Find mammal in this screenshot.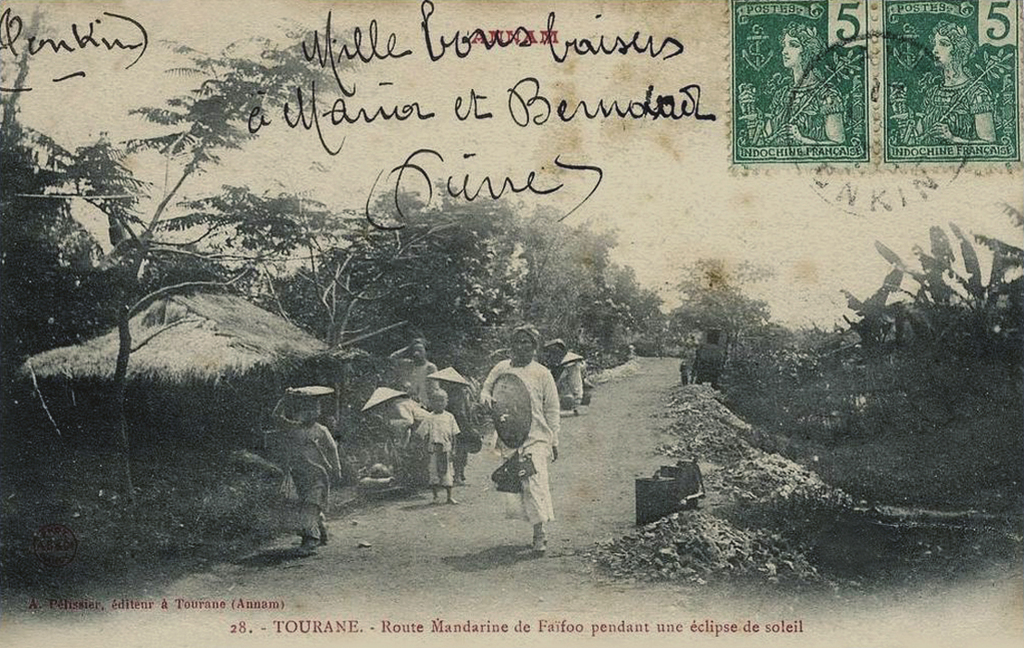
The bounding box for mammal is [273, 388, 345, 557].
